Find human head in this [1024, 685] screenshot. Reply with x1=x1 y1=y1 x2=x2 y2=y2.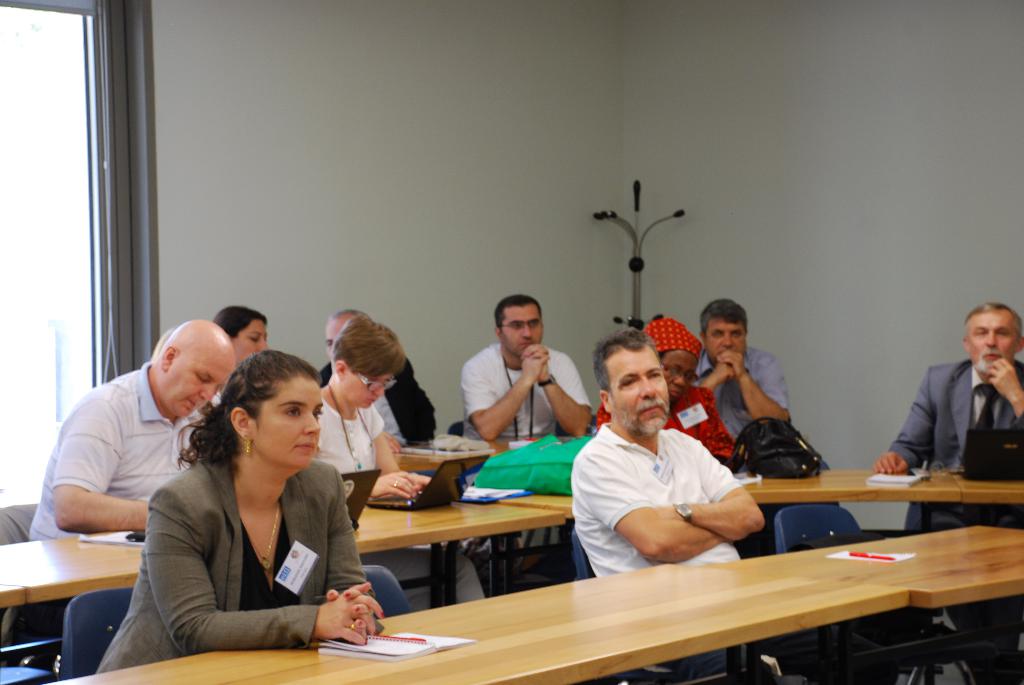
x1=960 y1=301 x2=1023 y2=376.
